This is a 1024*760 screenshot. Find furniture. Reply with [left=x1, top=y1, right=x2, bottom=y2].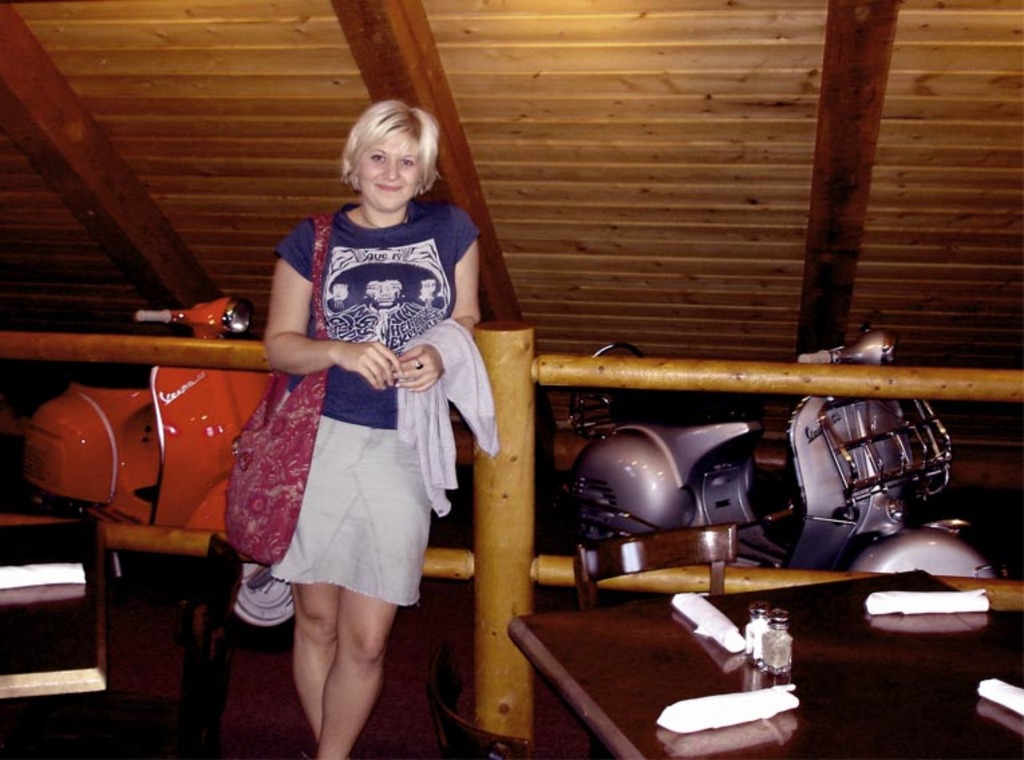
[left=0, top=502, right=108, bottom=759].
